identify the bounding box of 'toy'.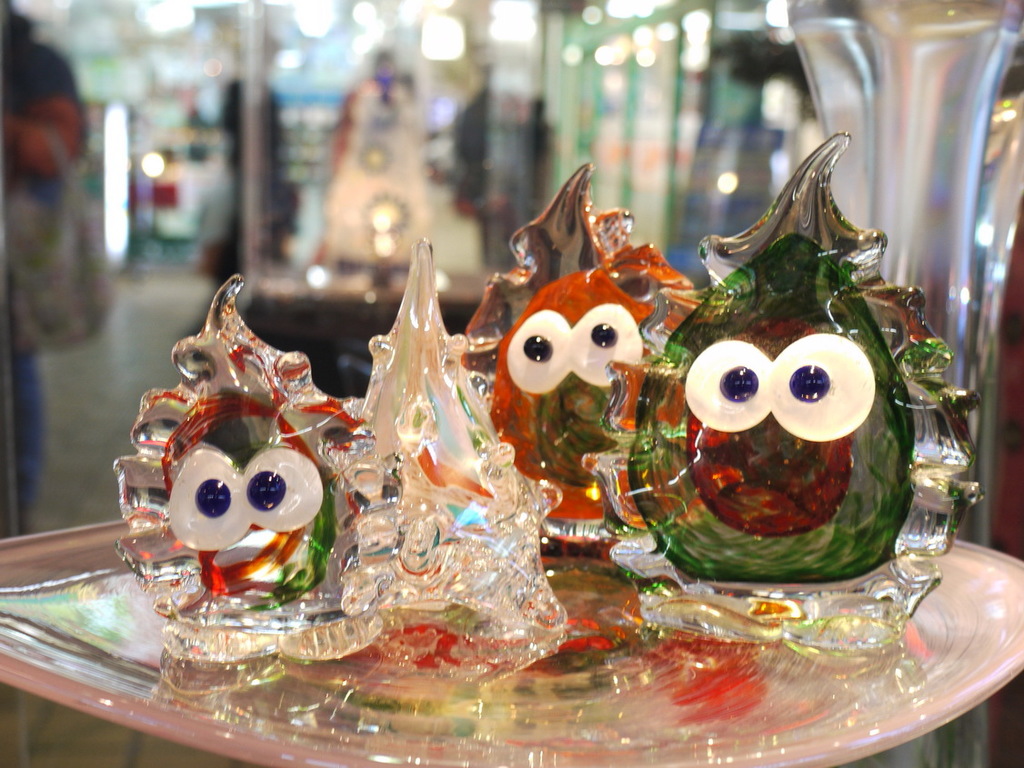
{"x1": 584, "y1": 132, "x2": 981, "y2": 652}.
